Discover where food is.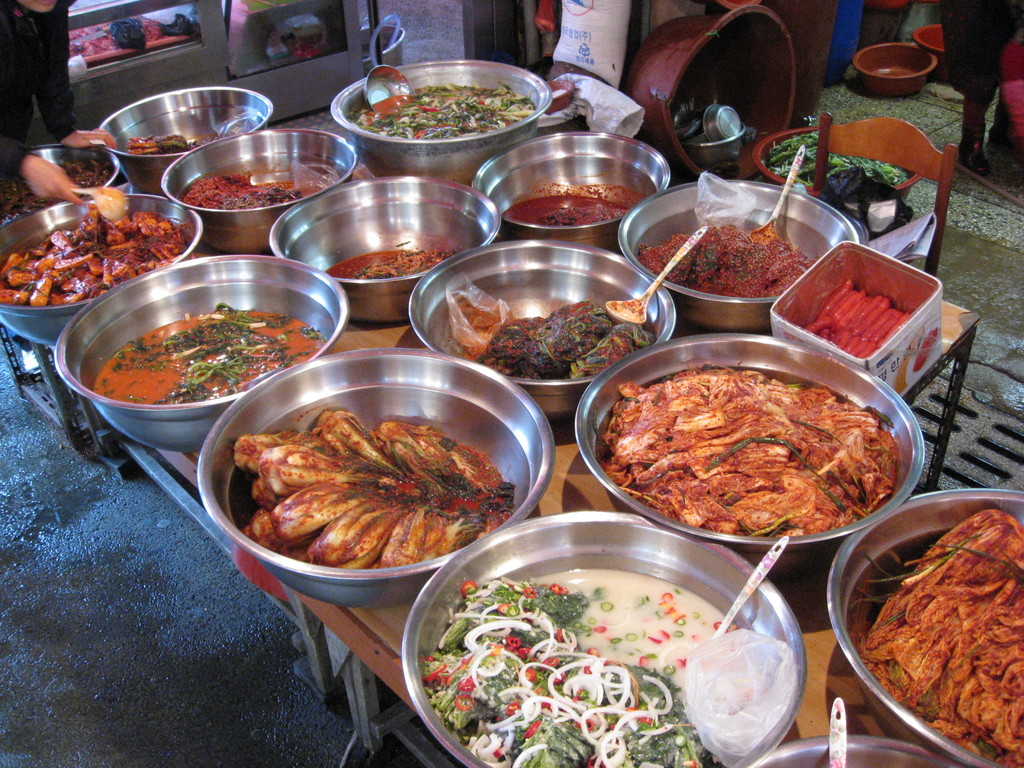
Discovered at x1=635, y1=221, x2=812, y2=296.
